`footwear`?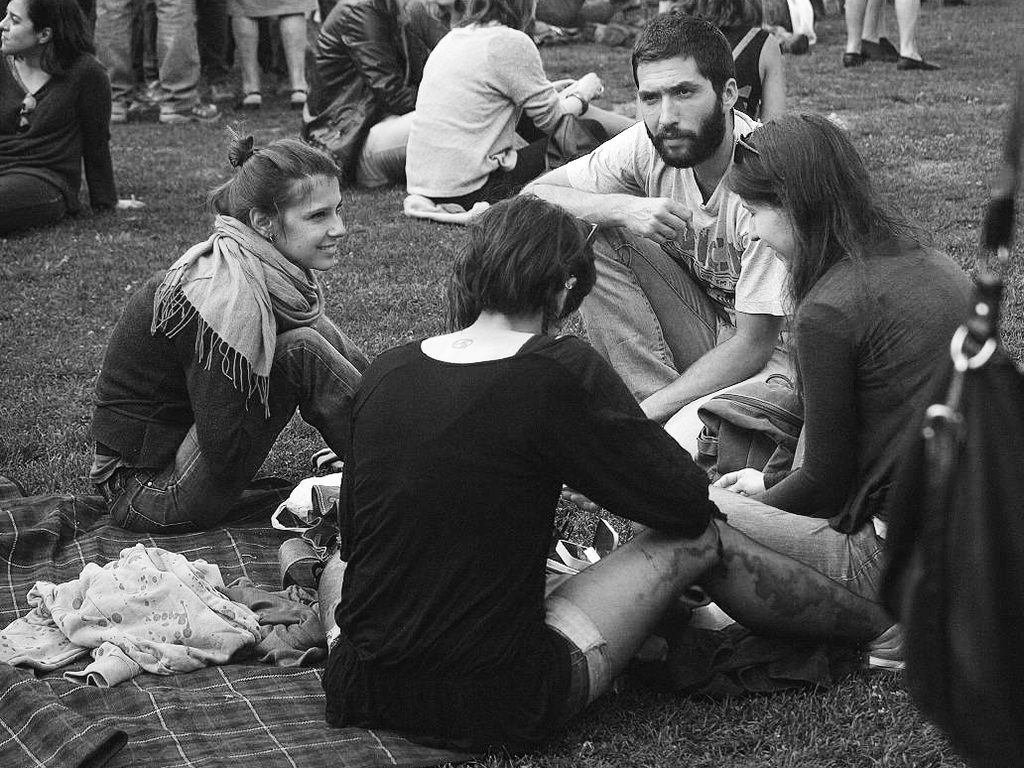
region(286, 93, 311, 108)
